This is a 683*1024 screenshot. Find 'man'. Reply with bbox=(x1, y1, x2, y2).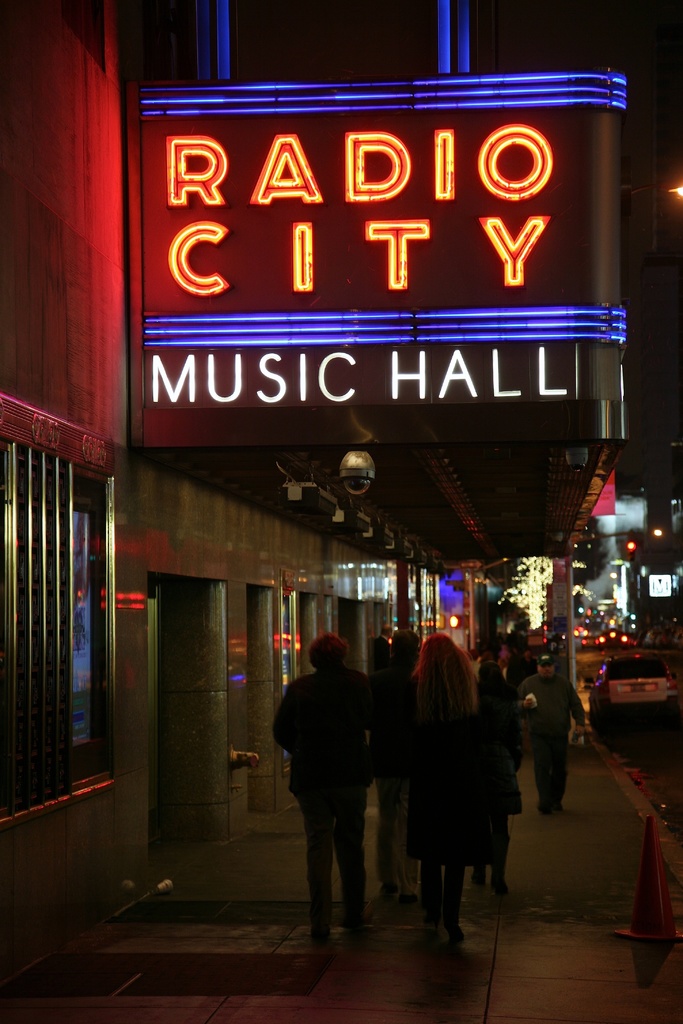
bbox=(370, 614, 394, 671).
